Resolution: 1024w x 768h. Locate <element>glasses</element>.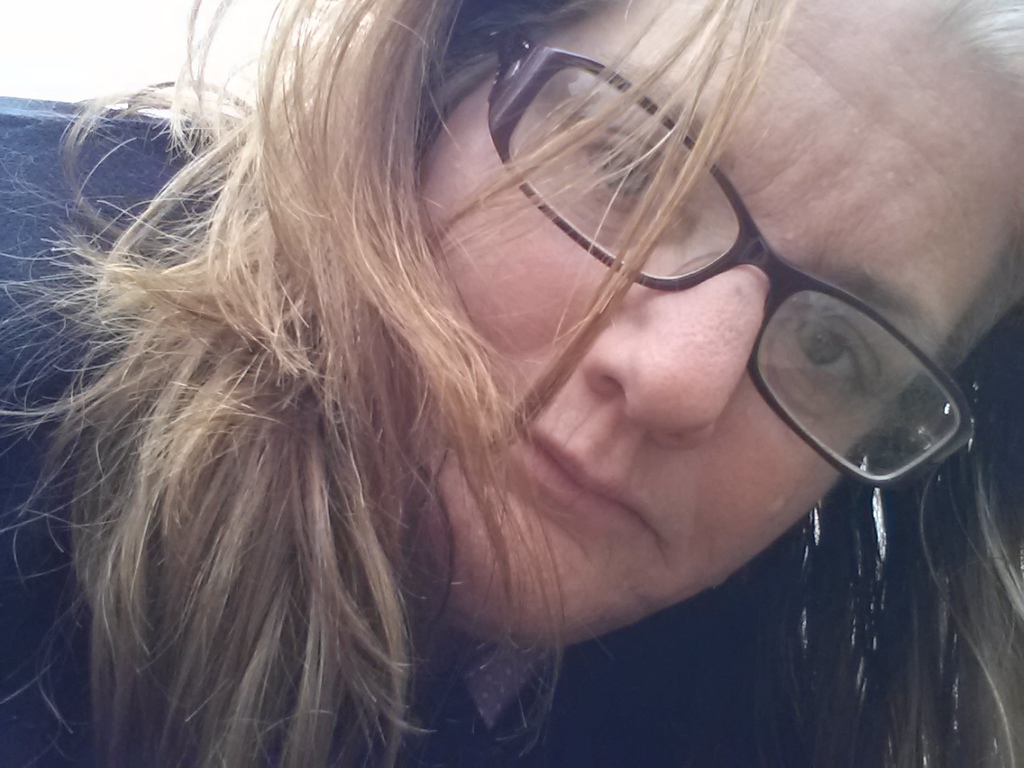
crop(410, 34, 1018, 480).
